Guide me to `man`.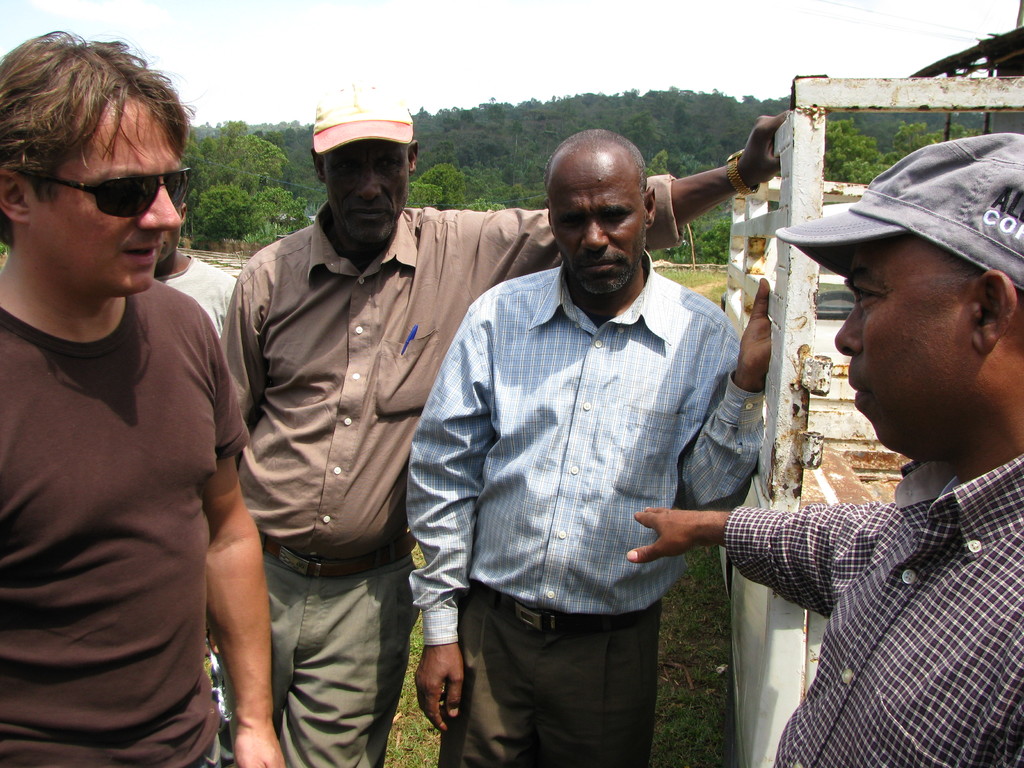
Guidance: [x1=0, y1=24, x2=253, y2=767].
